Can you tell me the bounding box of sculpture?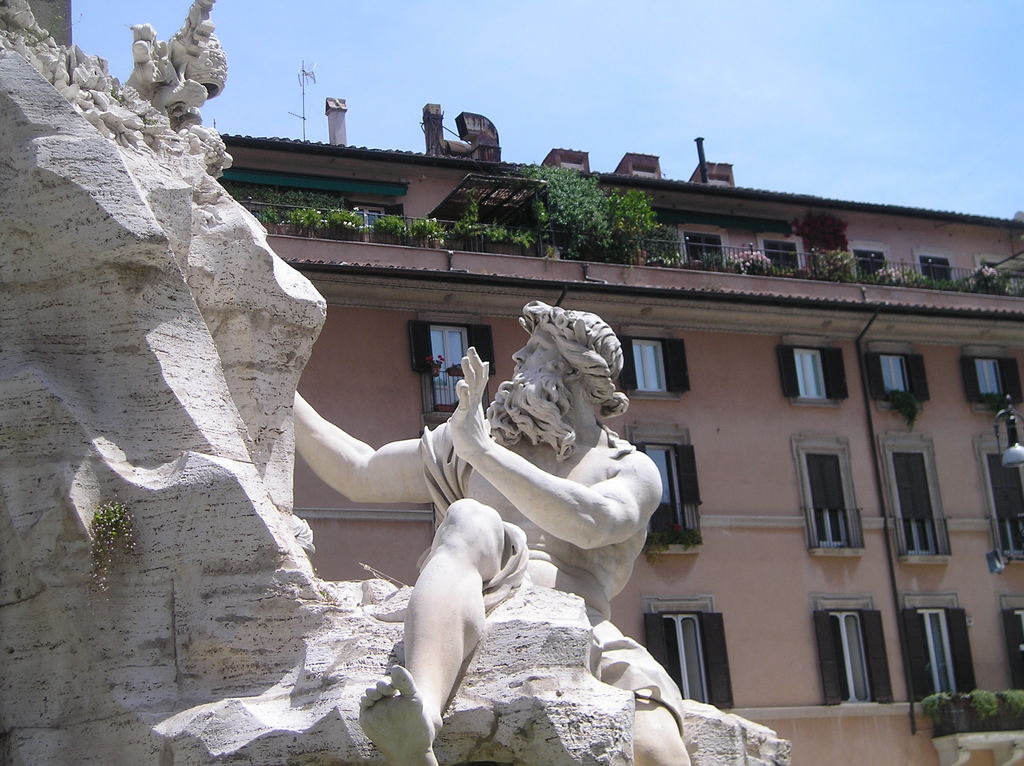
[x1=294, y1=292, x2=695, y2=765].
